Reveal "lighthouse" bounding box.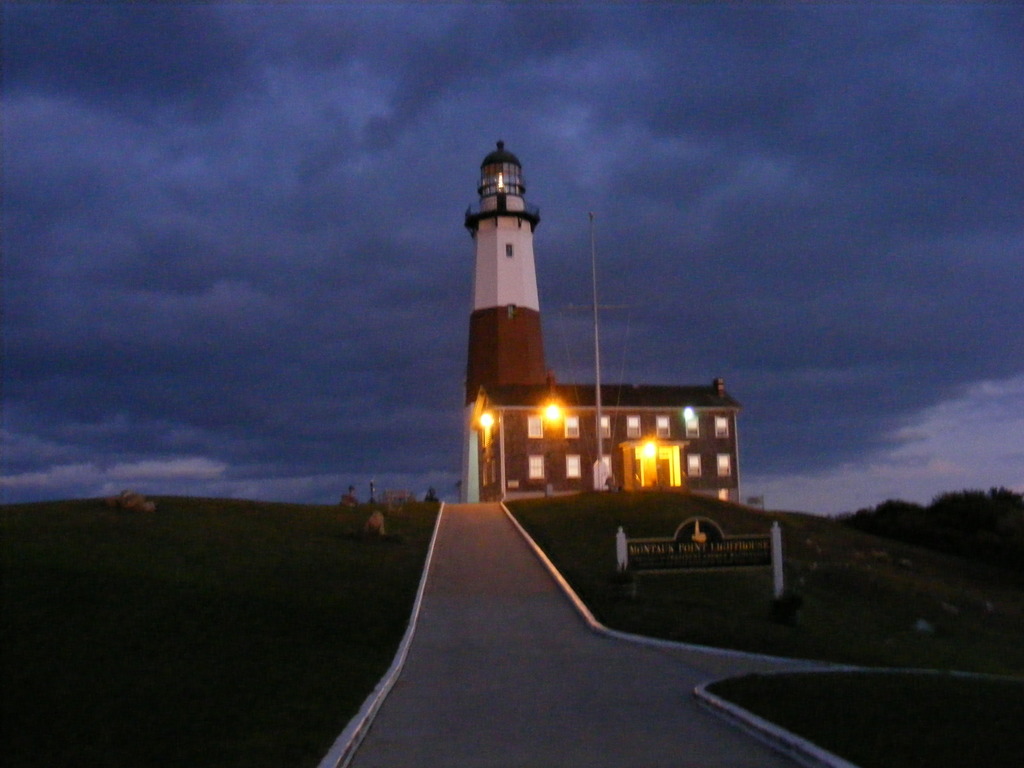
Revealed: left=442, top=115, right=575, bottom=446.
